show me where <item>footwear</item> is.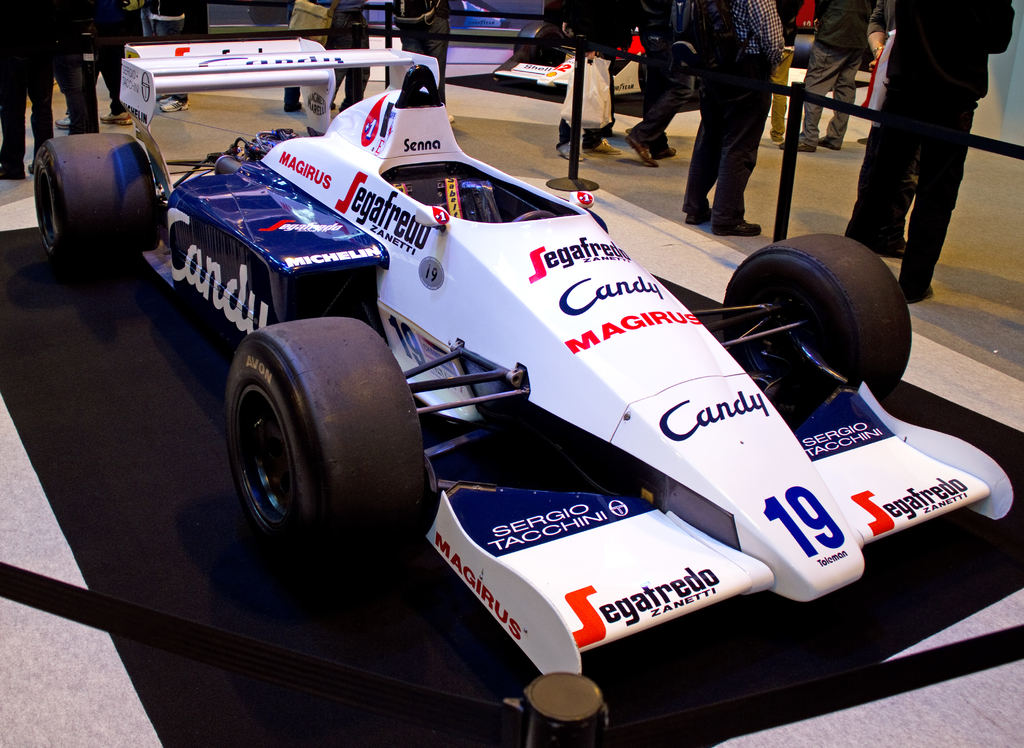
<item>footwear</item> is at (x1=560, y1=140, x2=593, y2=161).
